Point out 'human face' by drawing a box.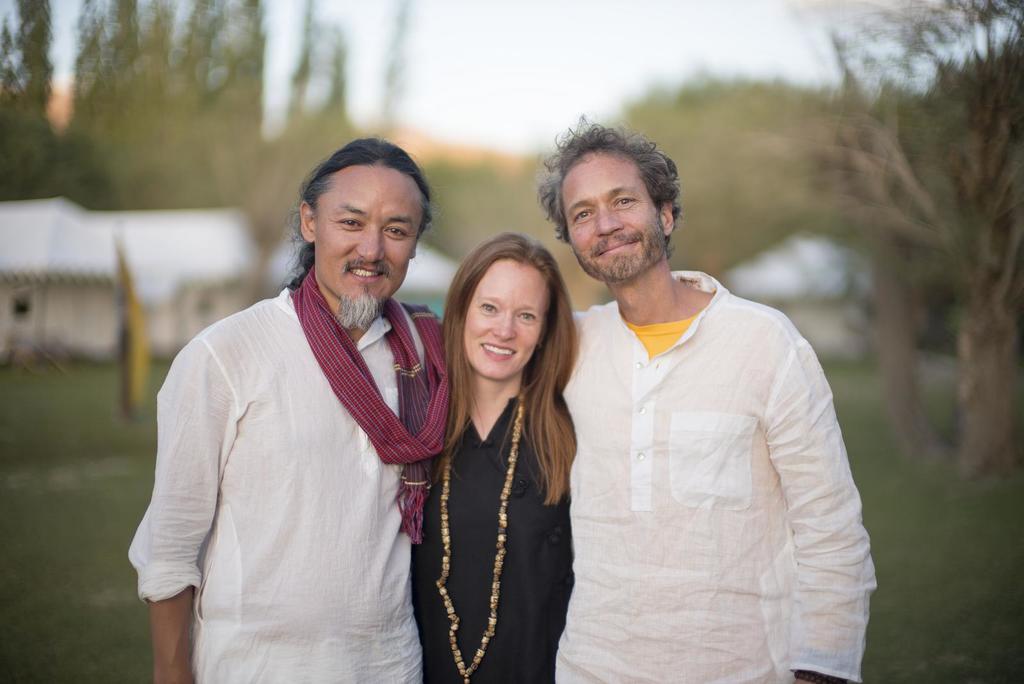
pyautogui.locateOnScreen(566, 148, 665, 283).
